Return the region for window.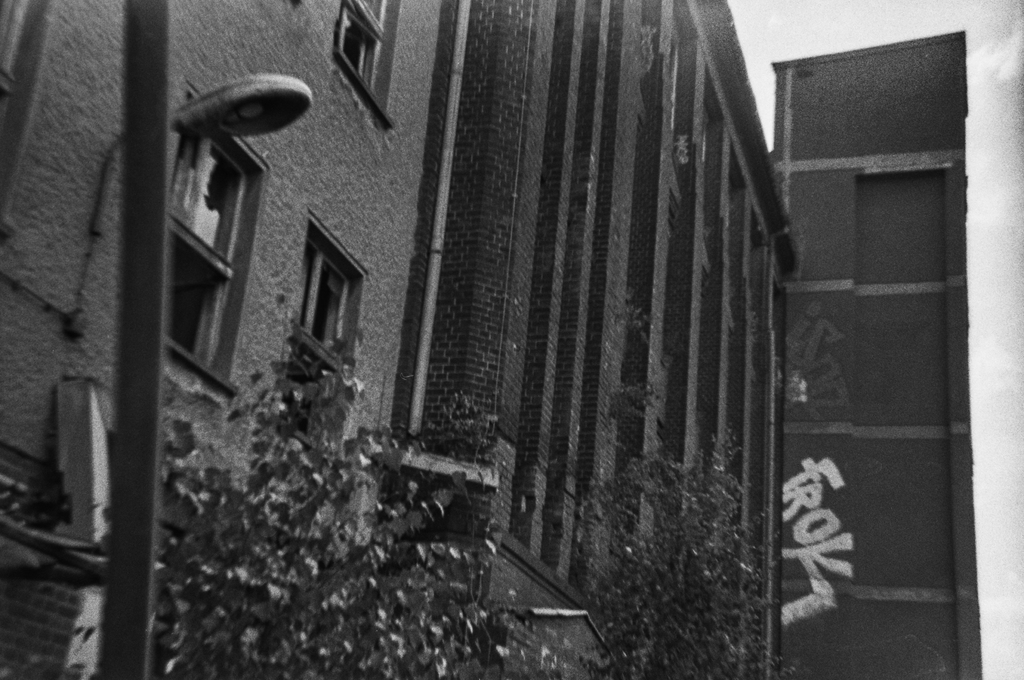
(329,0,388,92).
